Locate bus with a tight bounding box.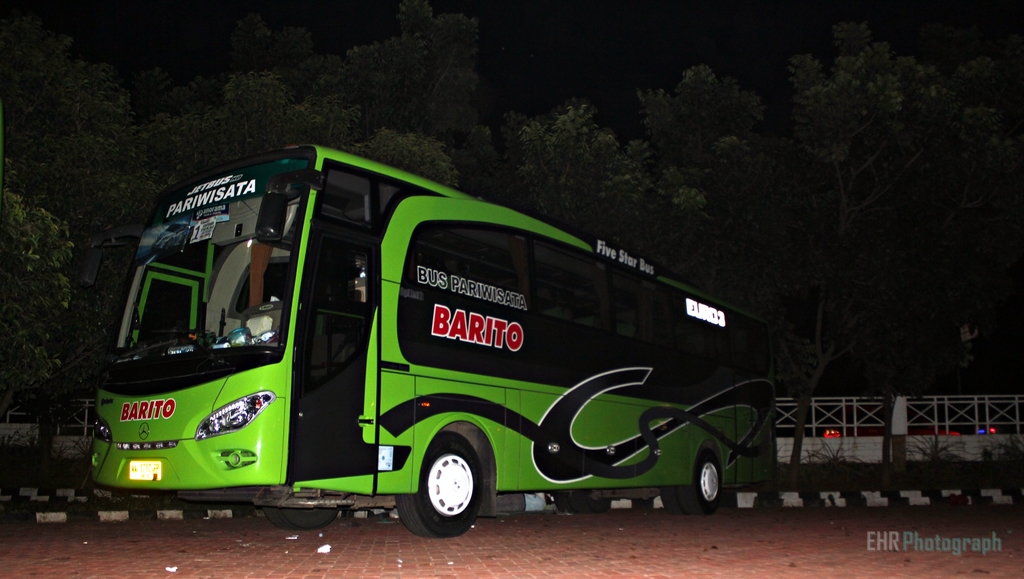
detection(92, 142, 783, 540).
